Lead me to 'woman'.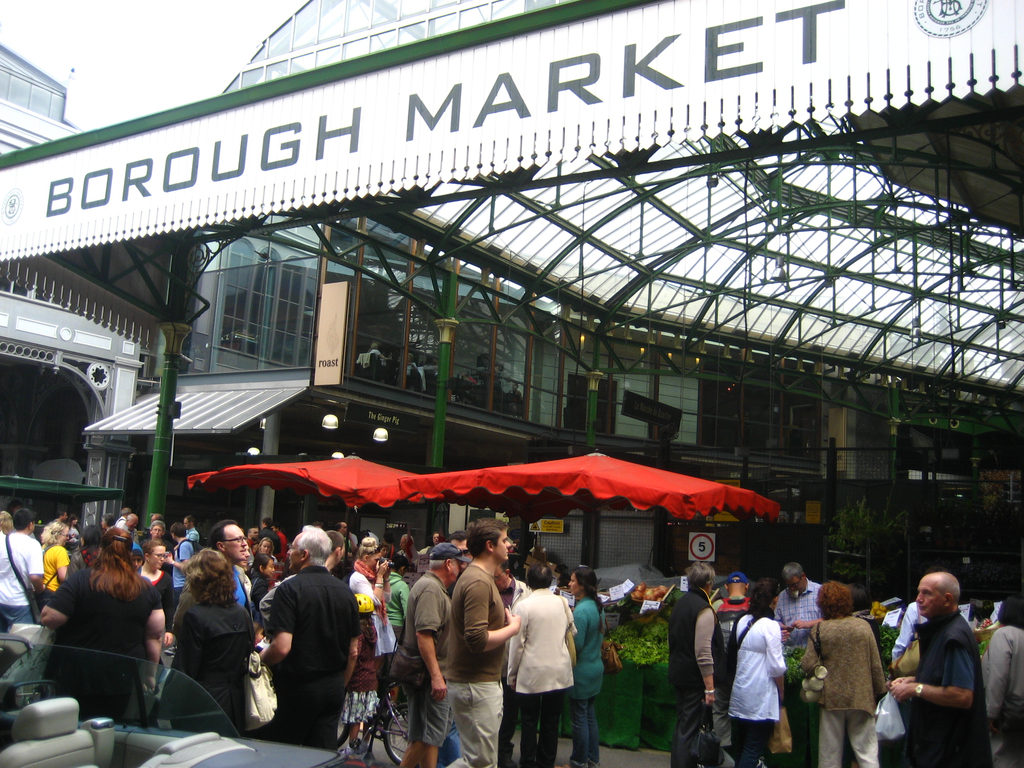
Lead to Rect(727, 585, 785, 767).
